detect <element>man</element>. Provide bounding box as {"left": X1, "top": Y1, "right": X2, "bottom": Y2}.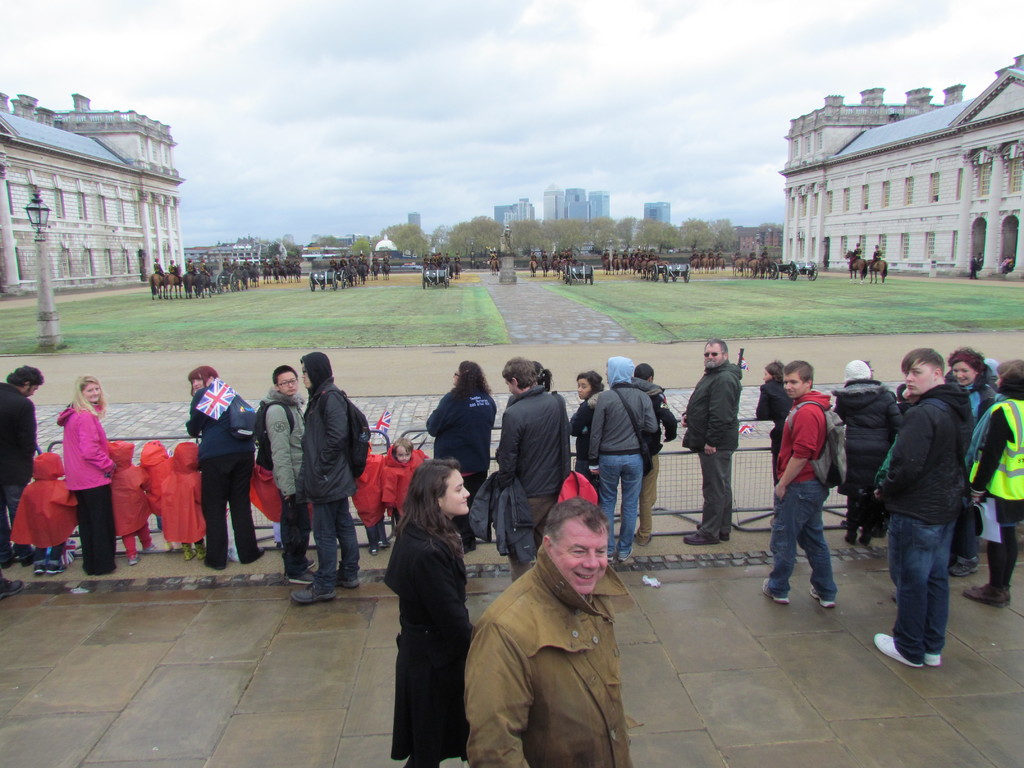
{"left": 749, "top": 248, "right": 758, "bottom": 260}.
